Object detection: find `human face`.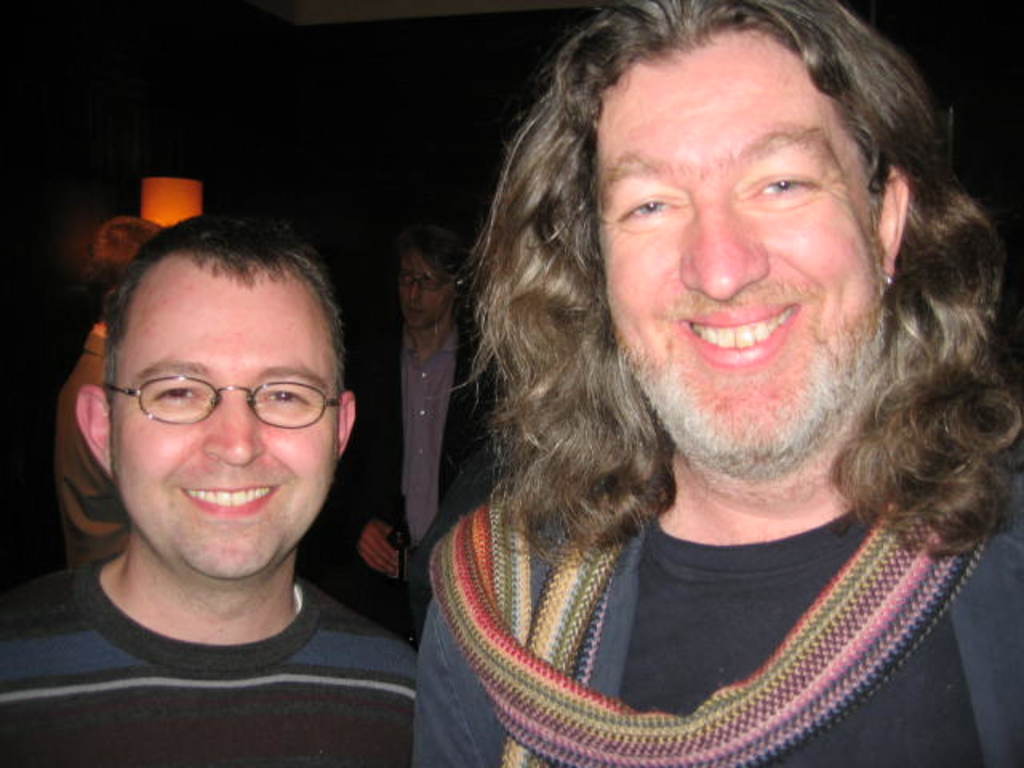
(x1=597, y1=26, x2=874, y2=458).
